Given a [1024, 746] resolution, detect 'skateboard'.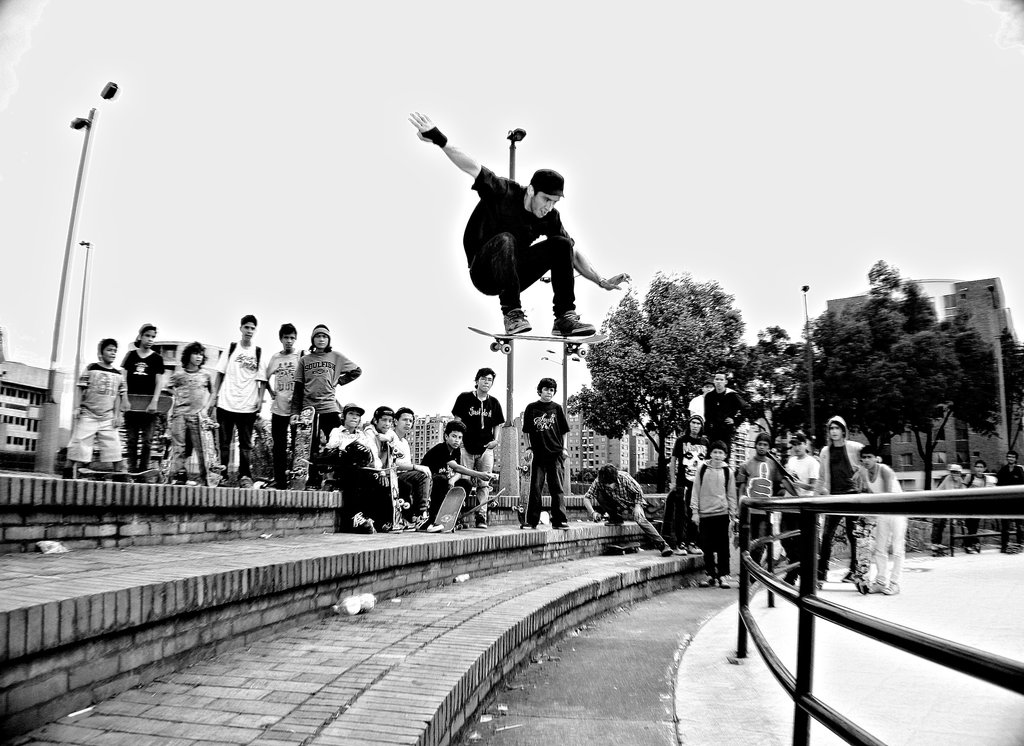
[467,326,609,359].
